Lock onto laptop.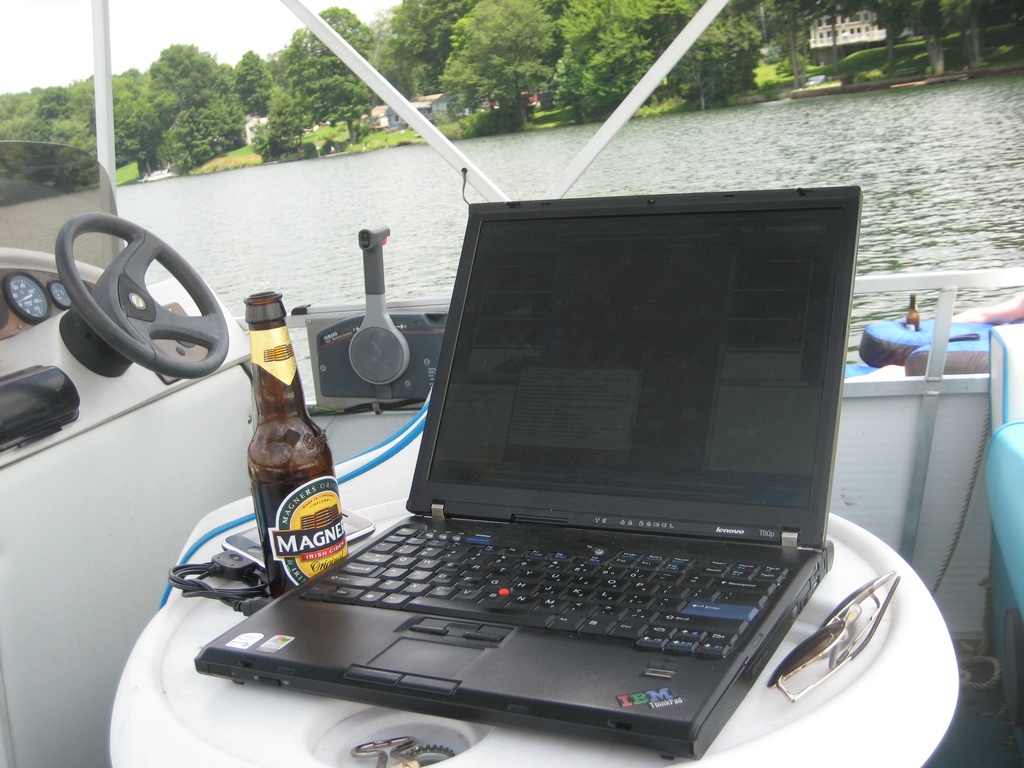
Locked: pyautogui.locateOnScreen(191, 186, 858, 764).
